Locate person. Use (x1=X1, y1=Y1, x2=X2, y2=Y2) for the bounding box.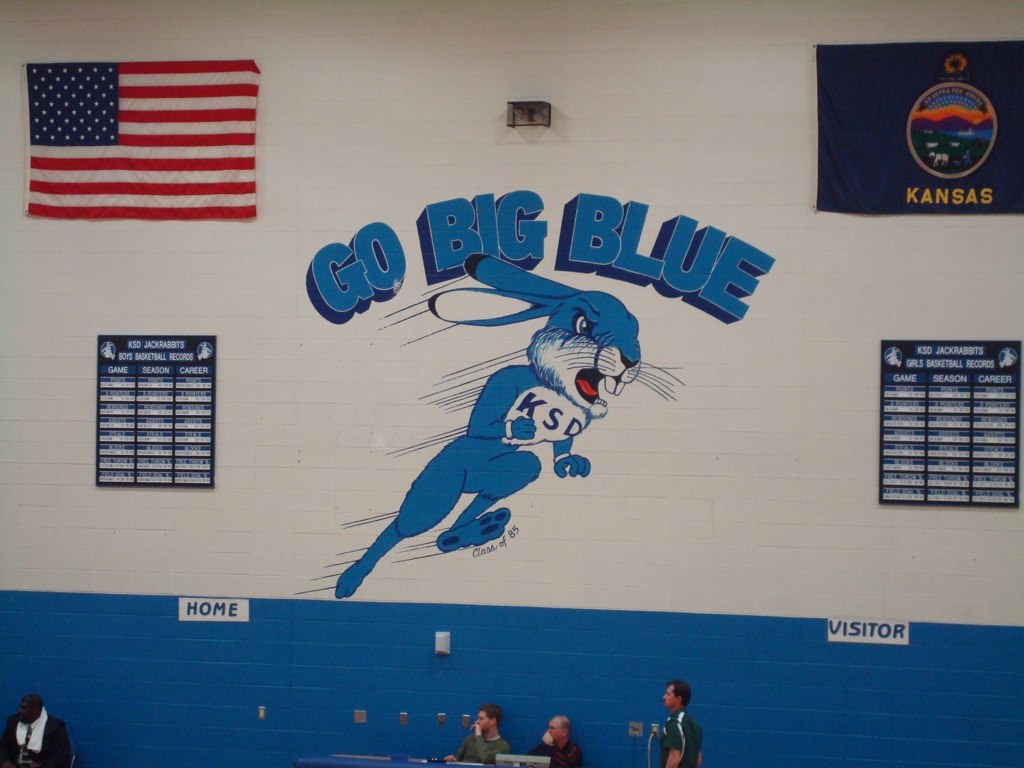
(x1=0, y1=693, x2=74, y2=767).
